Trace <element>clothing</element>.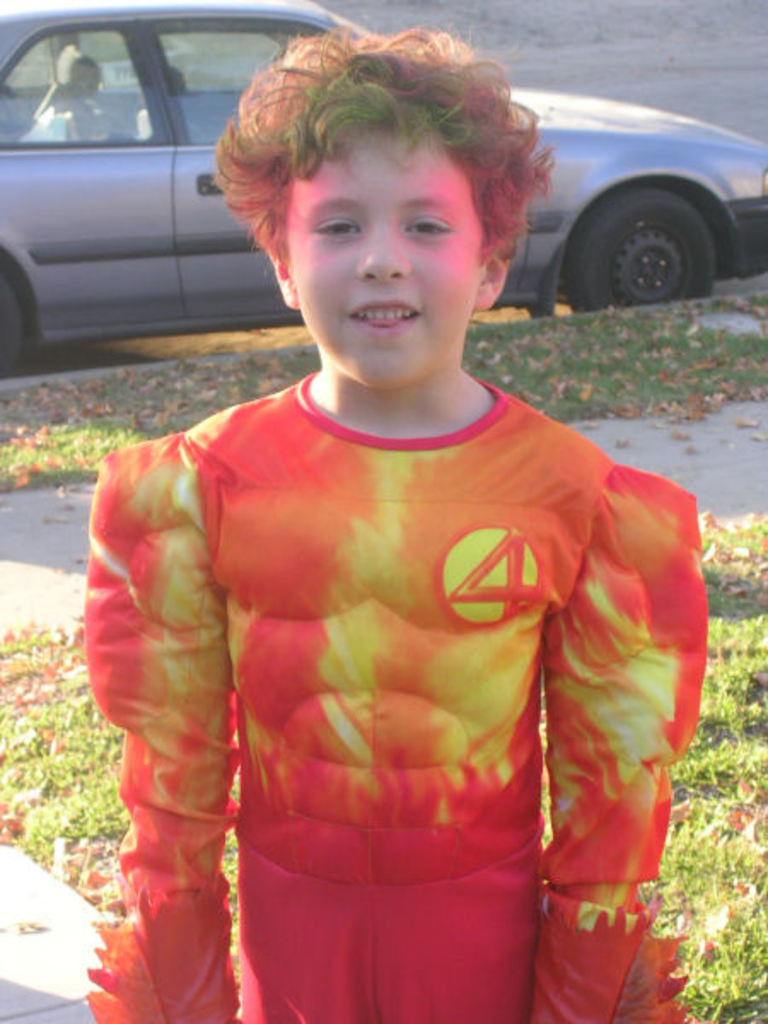
Traced to crop(171, 350, 618, 980).
